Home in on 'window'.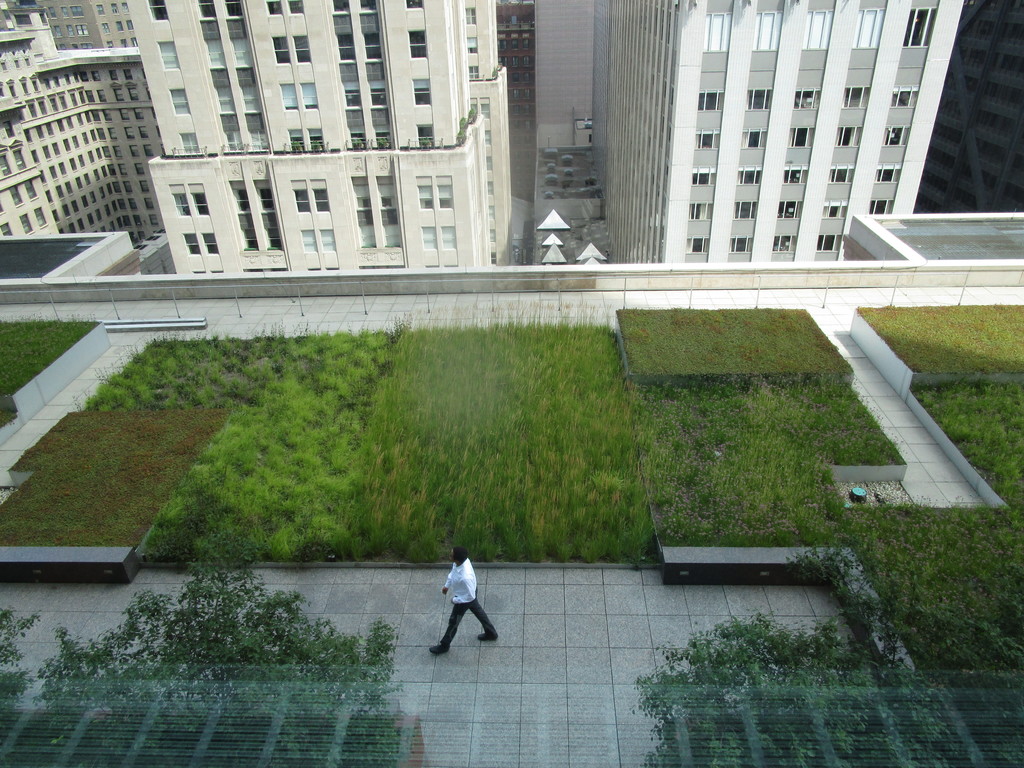
Homed in at (x1=357, y1=0, x2=375, y2=11).
